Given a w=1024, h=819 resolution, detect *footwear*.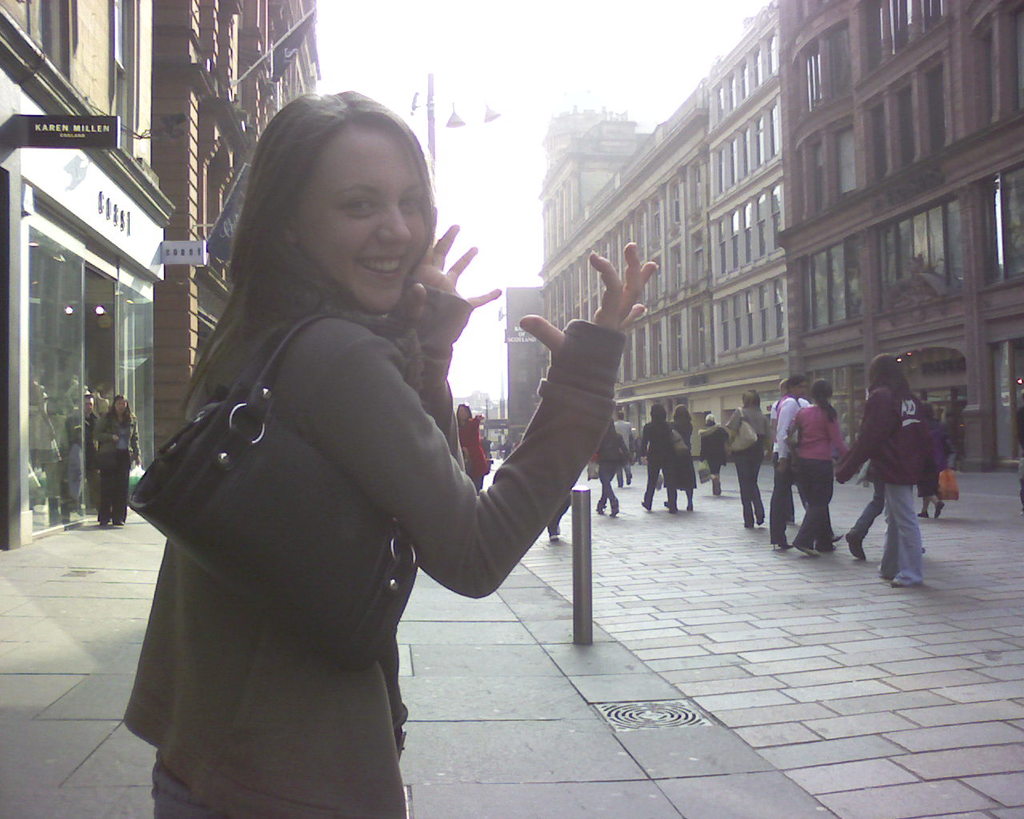
BBox(552, 527, 559, 540).
